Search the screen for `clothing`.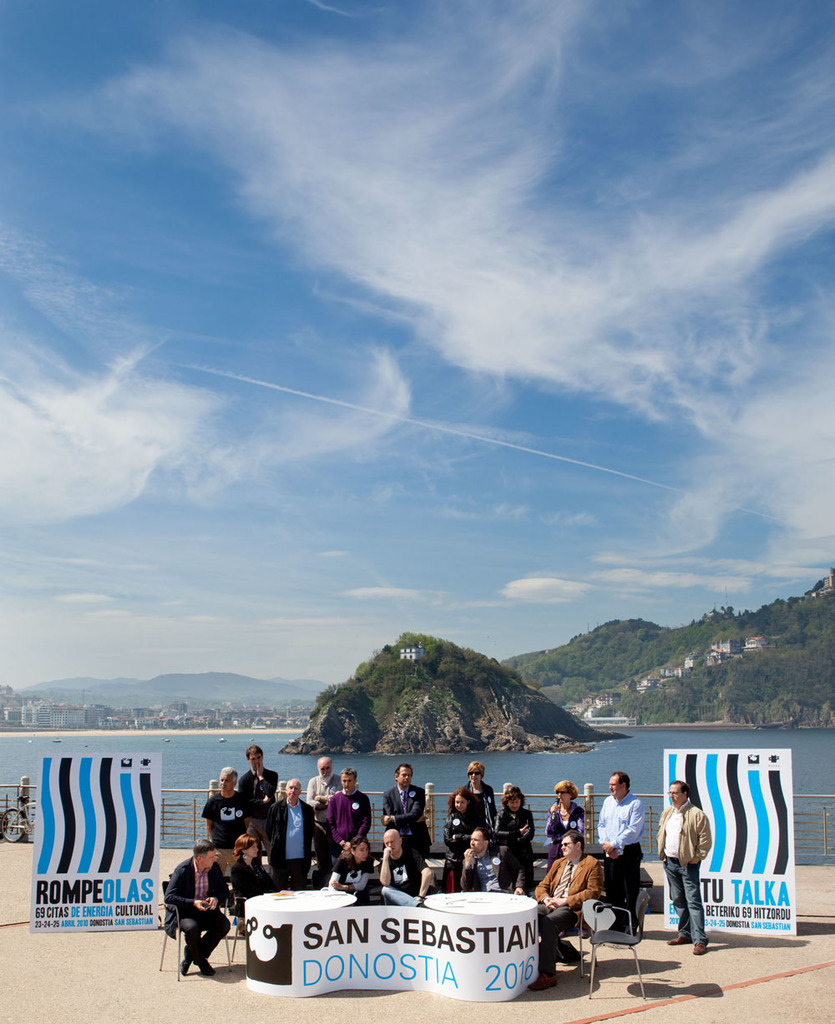
Found at <region>309, 772, 341, 804</region>.
